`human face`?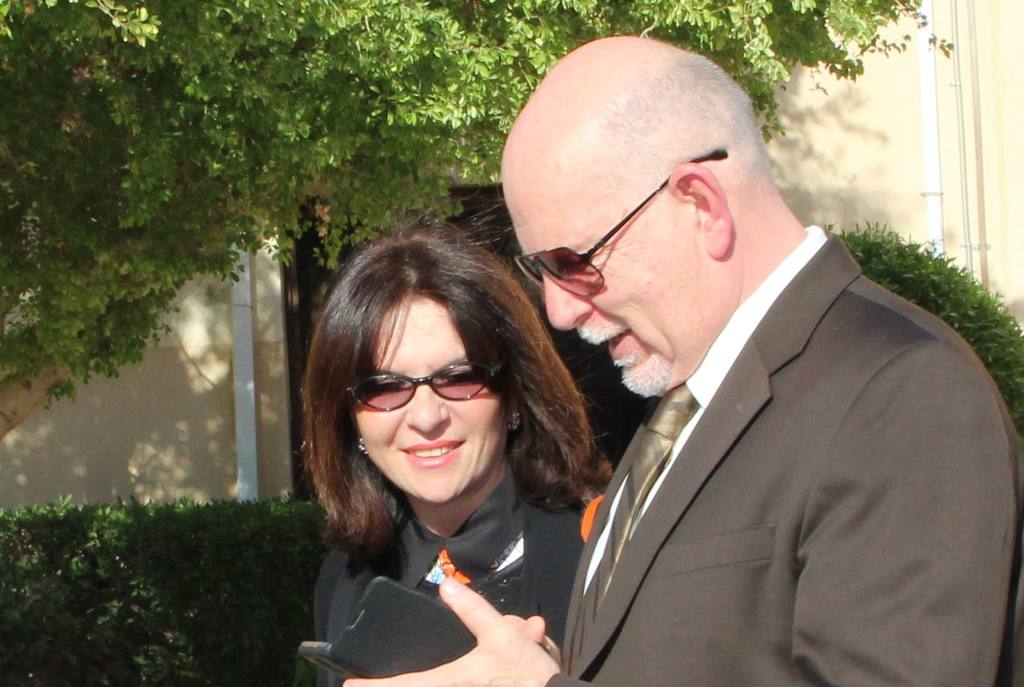
<region>350, 297, 508, 504</region>
